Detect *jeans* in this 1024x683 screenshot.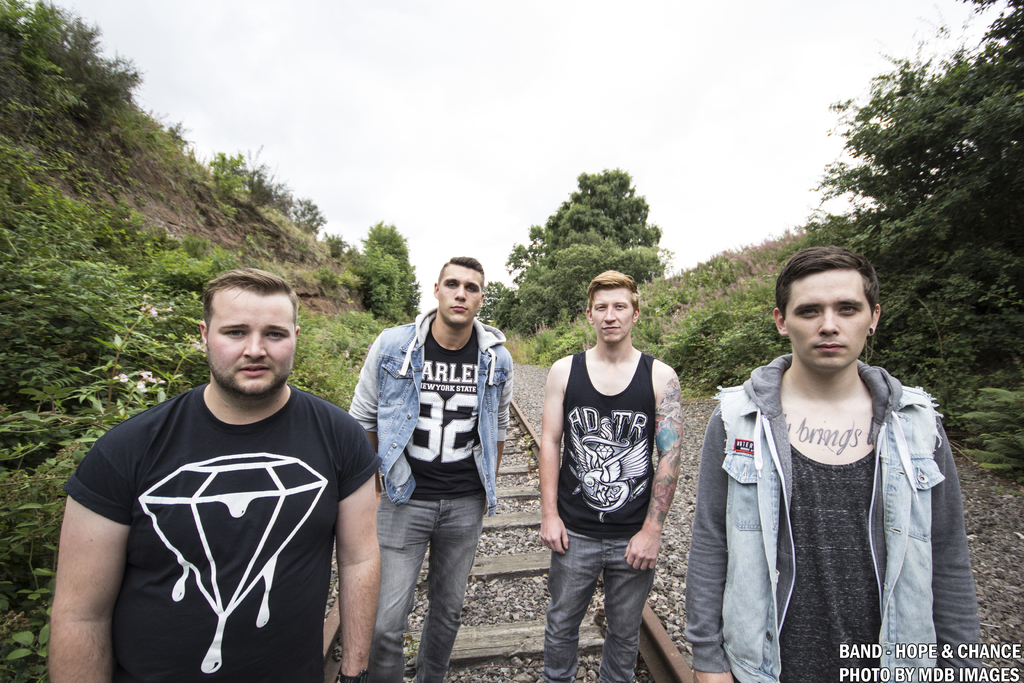
Detection: 715:386:945:680.
